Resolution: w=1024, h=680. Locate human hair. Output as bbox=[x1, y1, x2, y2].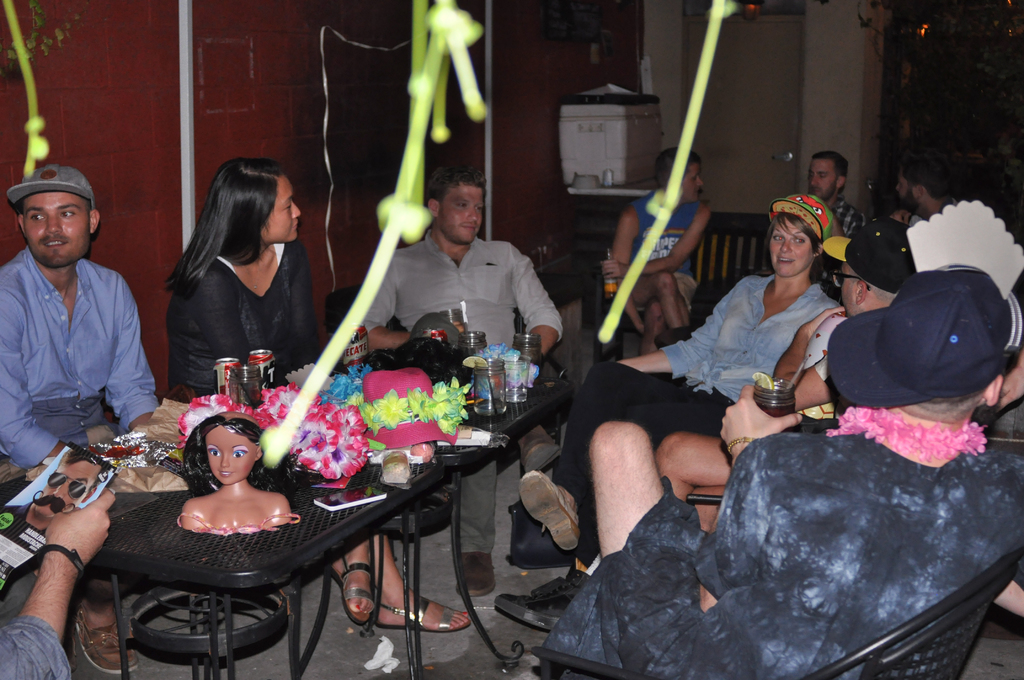
bbox=[652, 147, 700, 193].
